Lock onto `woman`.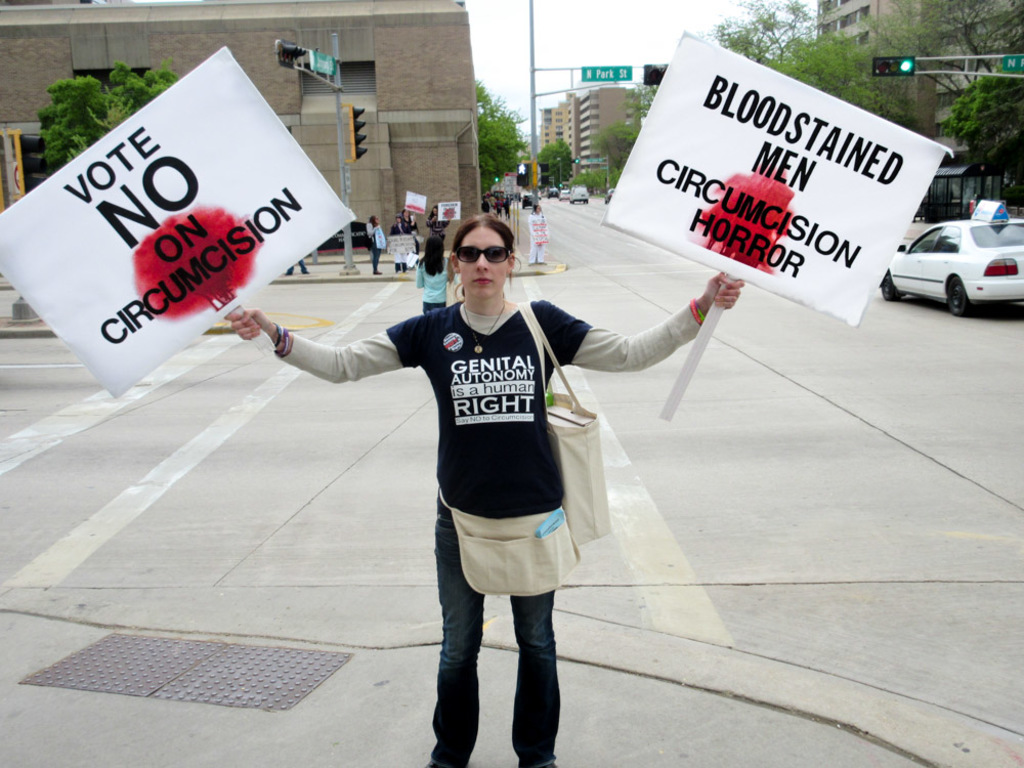
Locked: {"left": 290, "top": 225, "right": 671, "bottom": 749}.
